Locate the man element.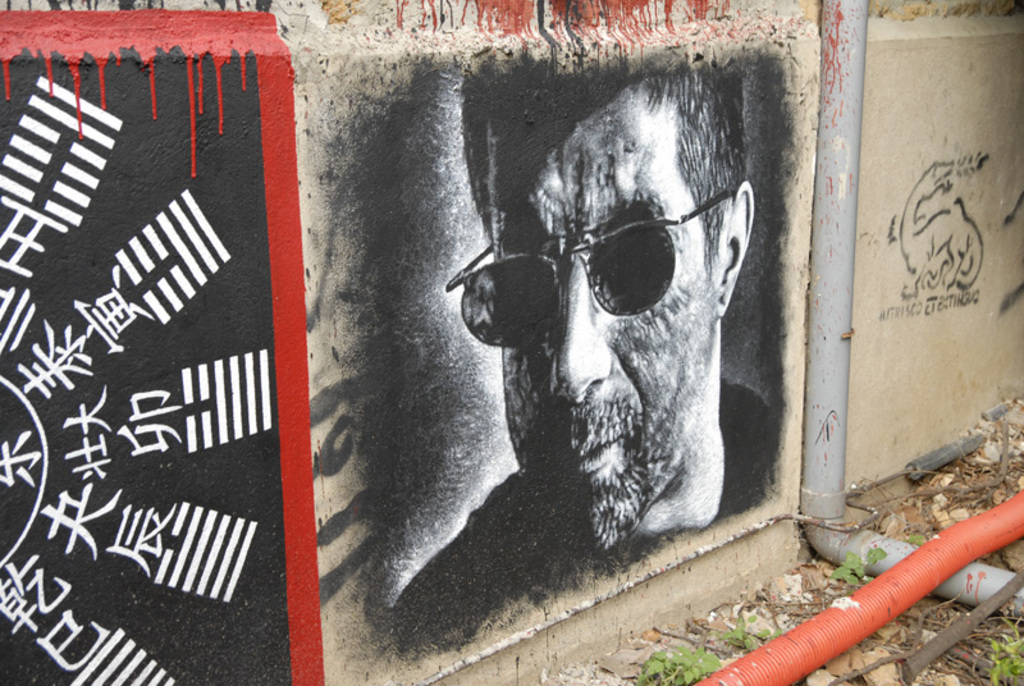
Element bbox: l=320, t=60, r=814, b=625.
